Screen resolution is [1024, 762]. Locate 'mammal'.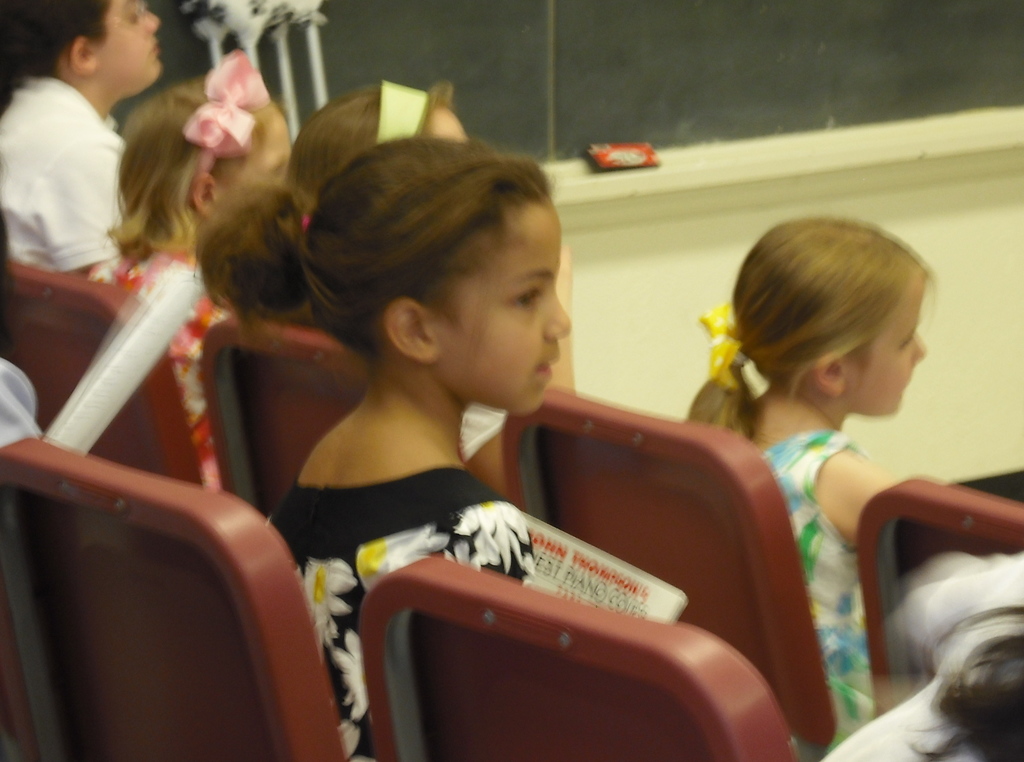
{"x1": 191, "y1": 129, "x2": 573, "y2": 761}.
